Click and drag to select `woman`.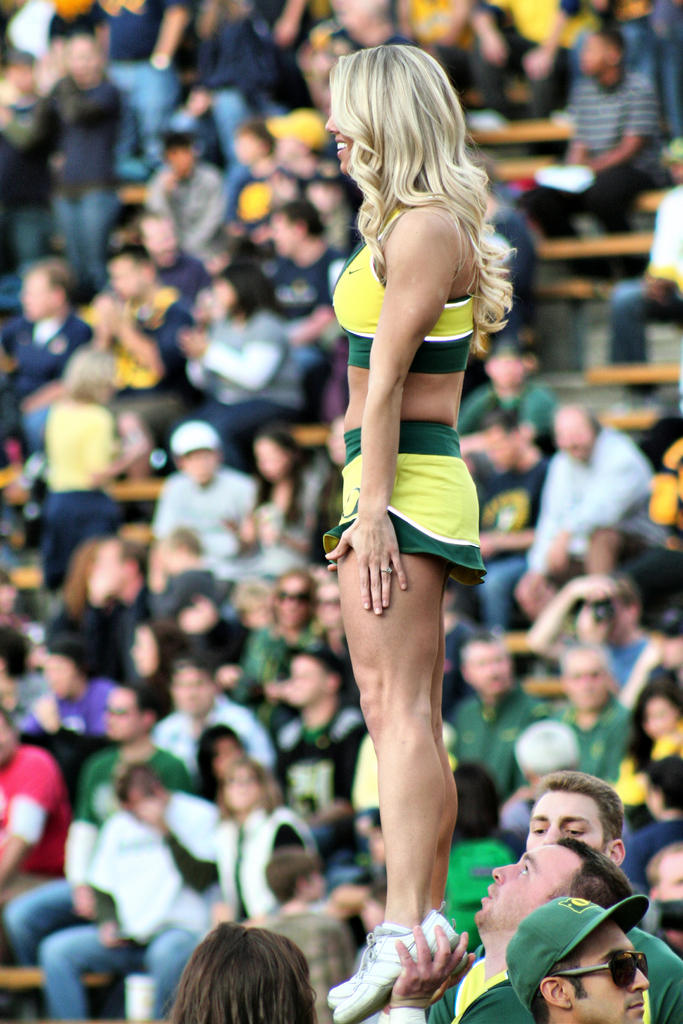
Selection: {"left": 318, "top": 41, "right": 516, "bottom": 1023}.
